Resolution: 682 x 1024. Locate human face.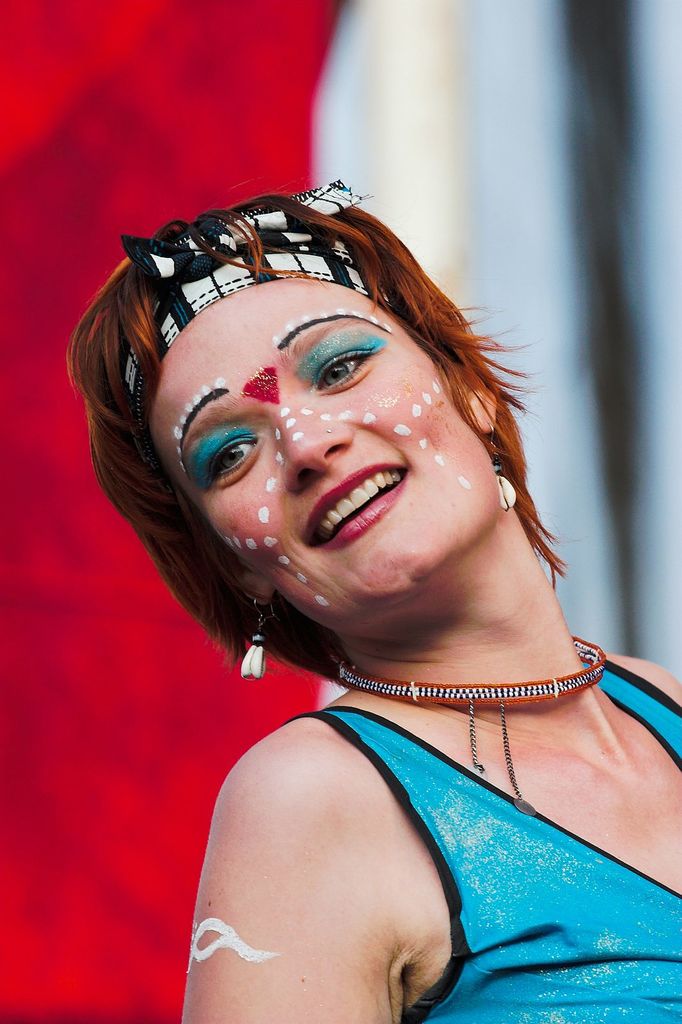
{"left": 155, "top": 278, "right": 498, "bottom": 623}.
